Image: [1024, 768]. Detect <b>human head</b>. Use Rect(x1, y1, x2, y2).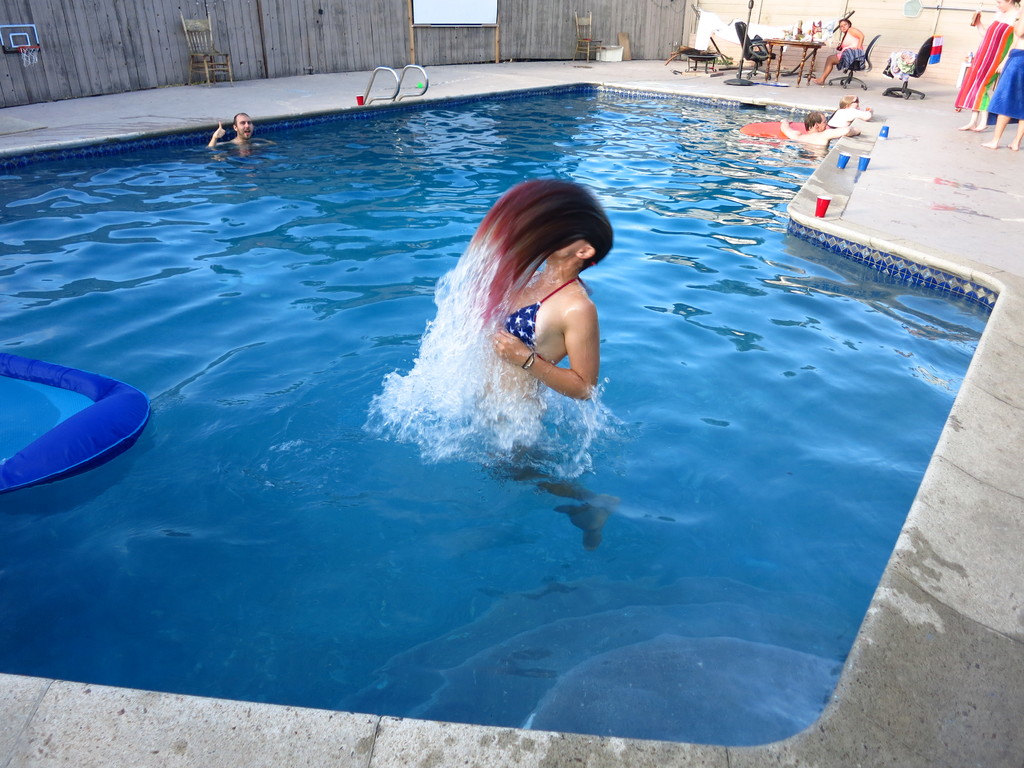
Rect(838, 17, 851, 33).
